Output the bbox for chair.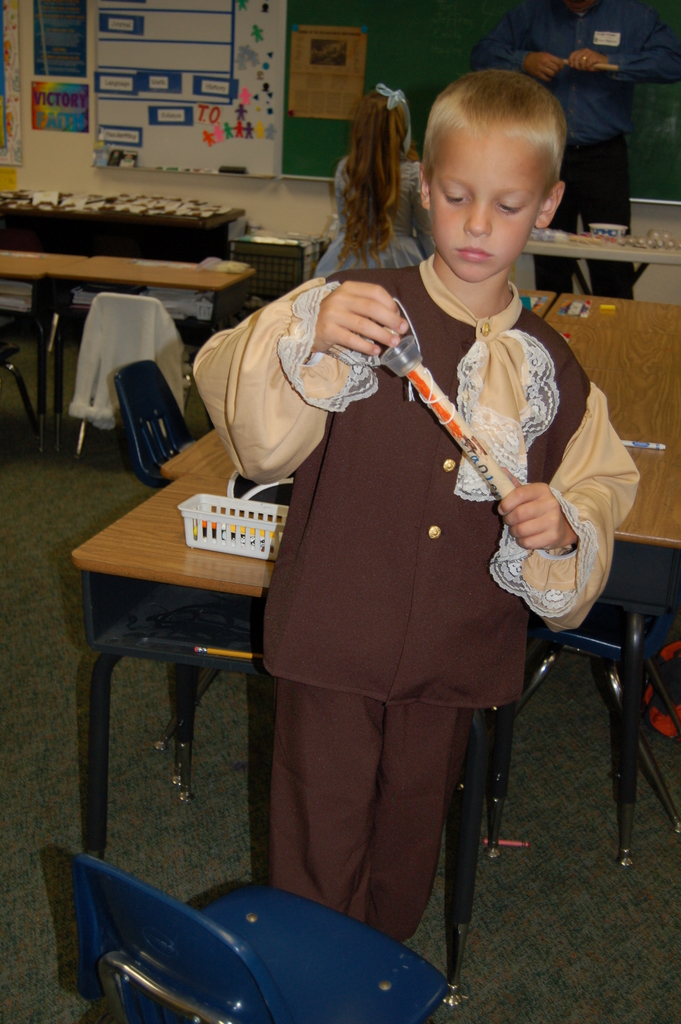
l=70, t=292, r=198, b=457.
